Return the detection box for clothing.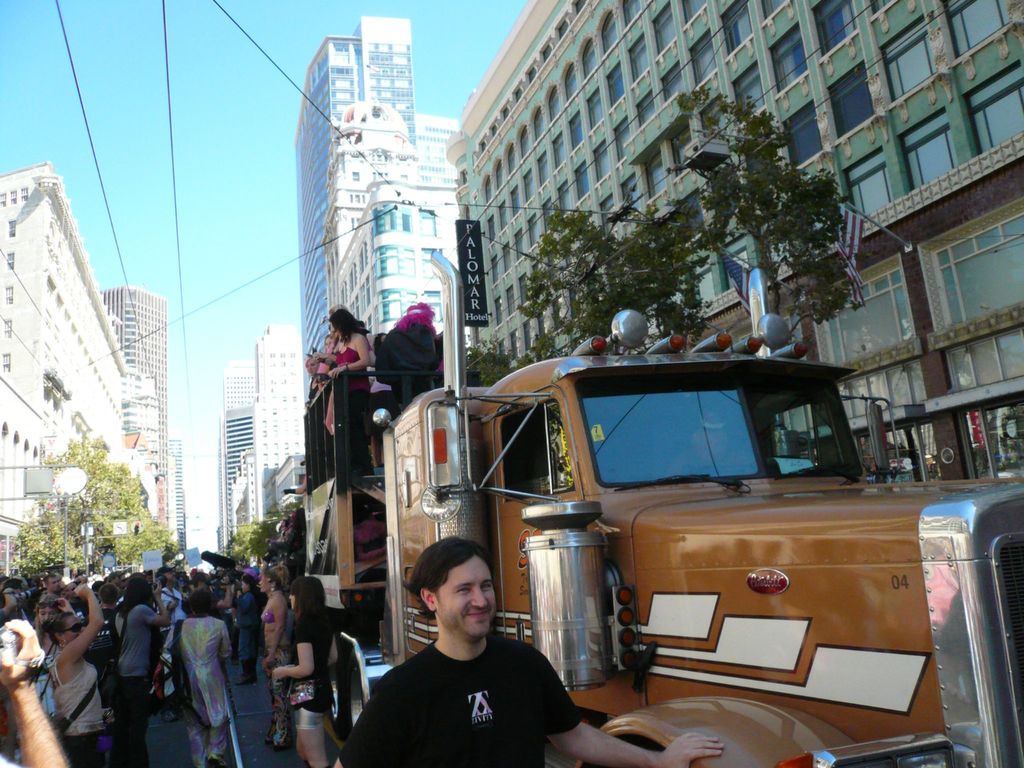
bbox=(160, 606, 237, 767).
